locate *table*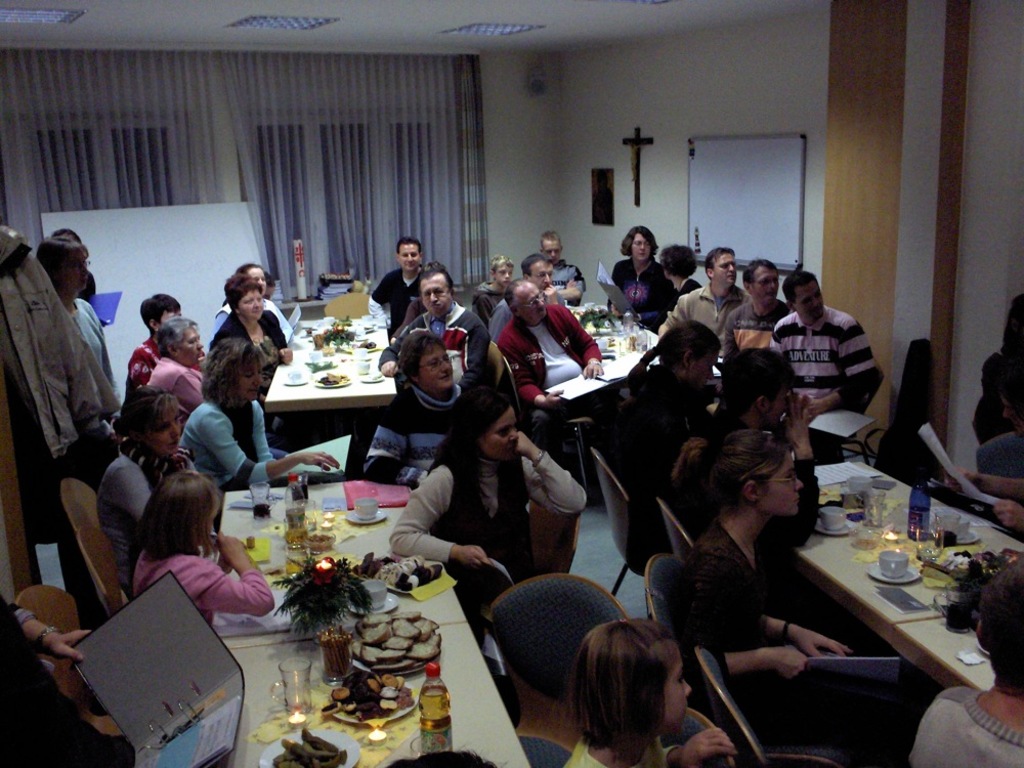
region(211, 476, 536, 767)
